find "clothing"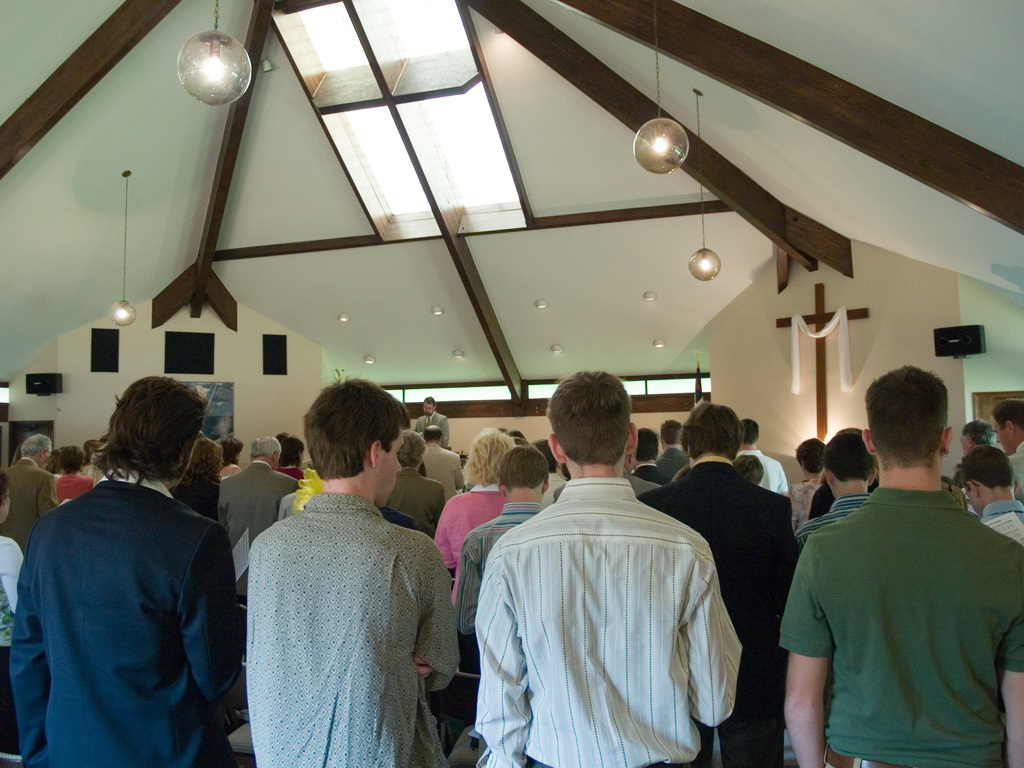
[981,502,1023,548]
